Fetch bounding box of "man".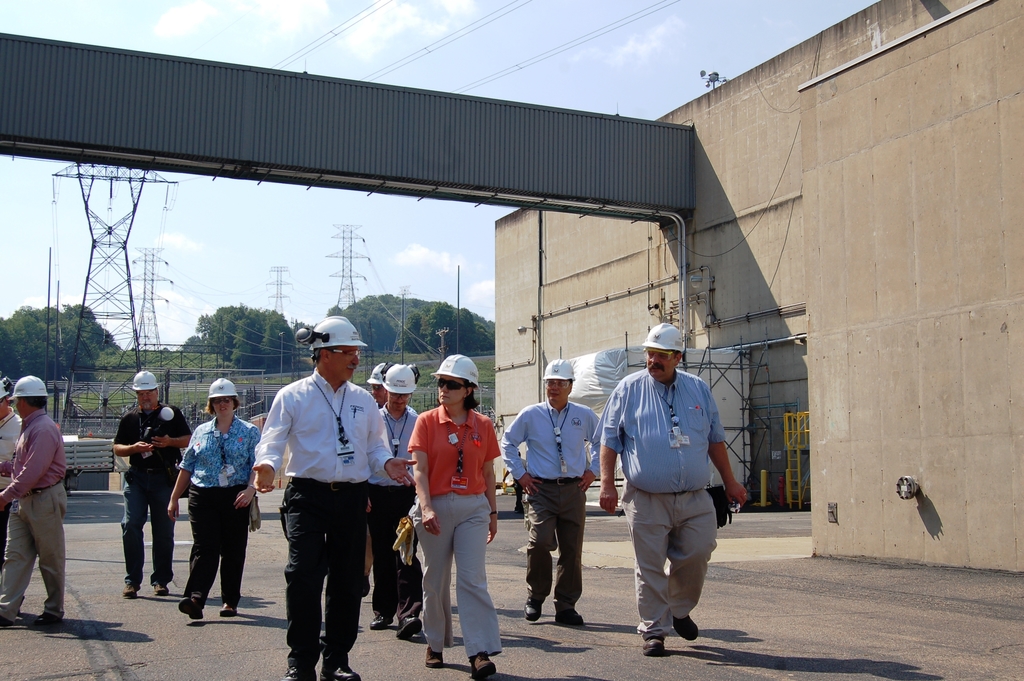
Bbox: Rect(111, 372, 195, 604).
